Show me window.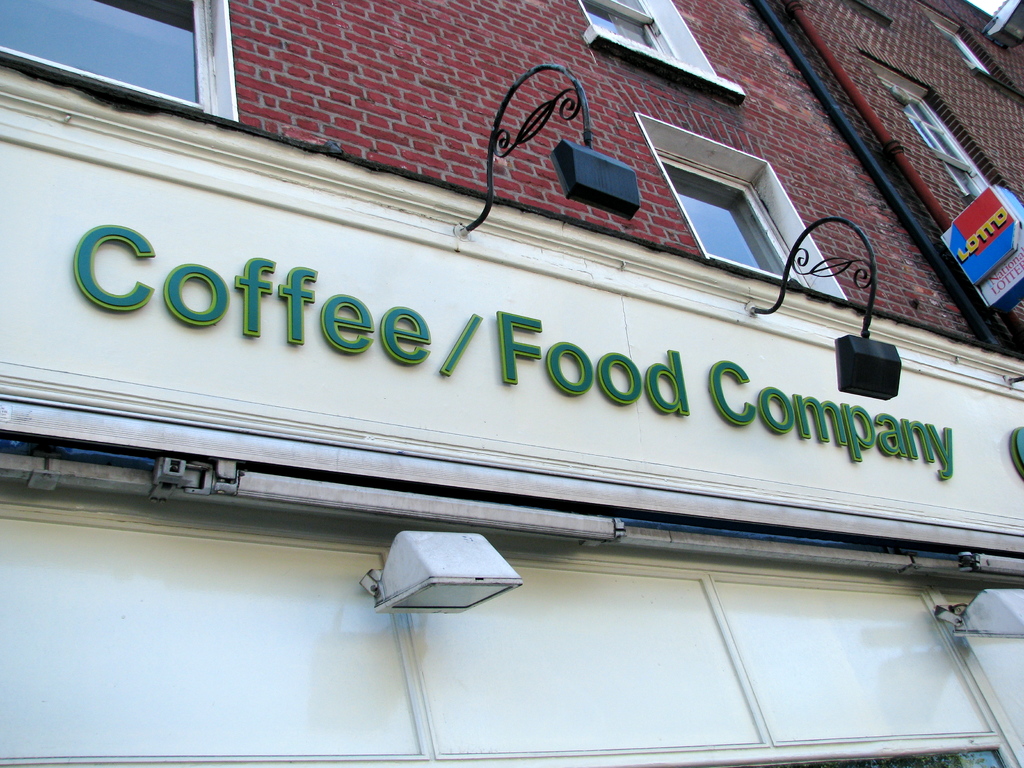
window is here: BBox(884, 87, 1004, 197).
